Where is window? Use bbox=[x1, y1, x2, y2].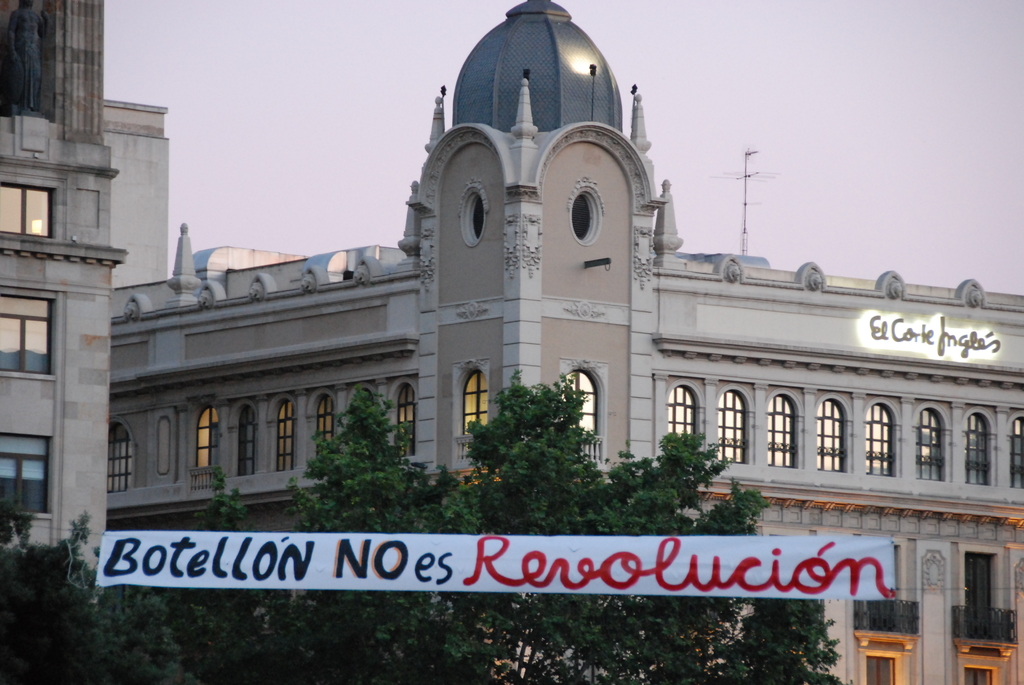
bbox=[109, 418, 133, 493].
